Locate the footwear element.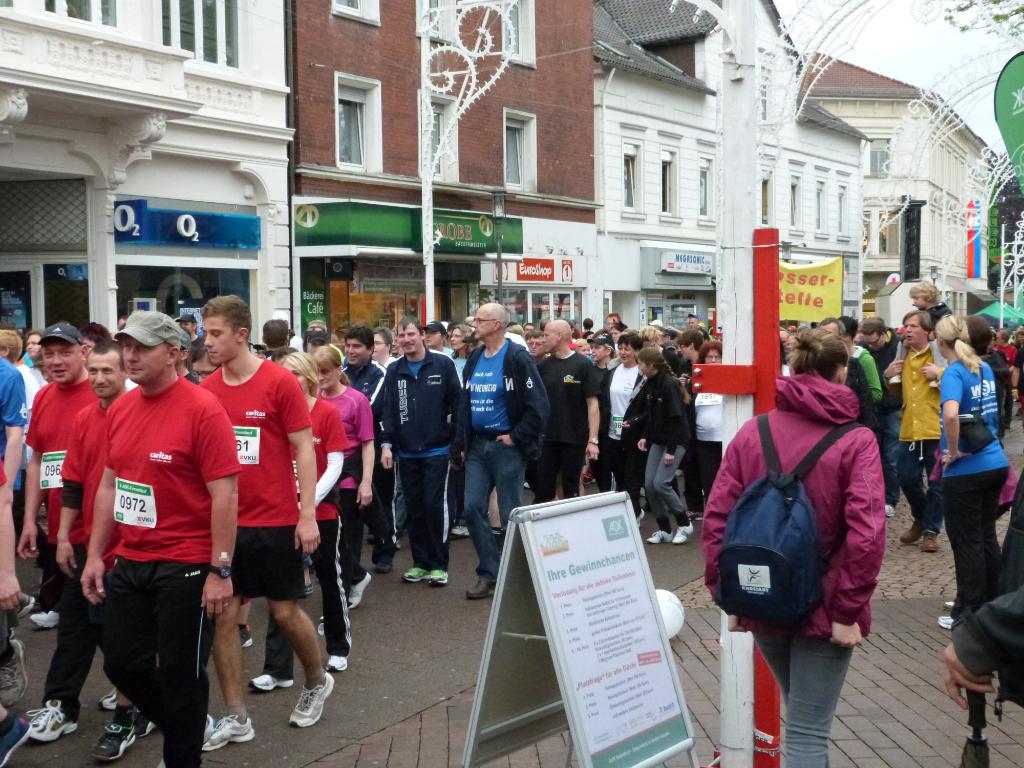
Element bbox: detection(10, 593, 38, 621).
